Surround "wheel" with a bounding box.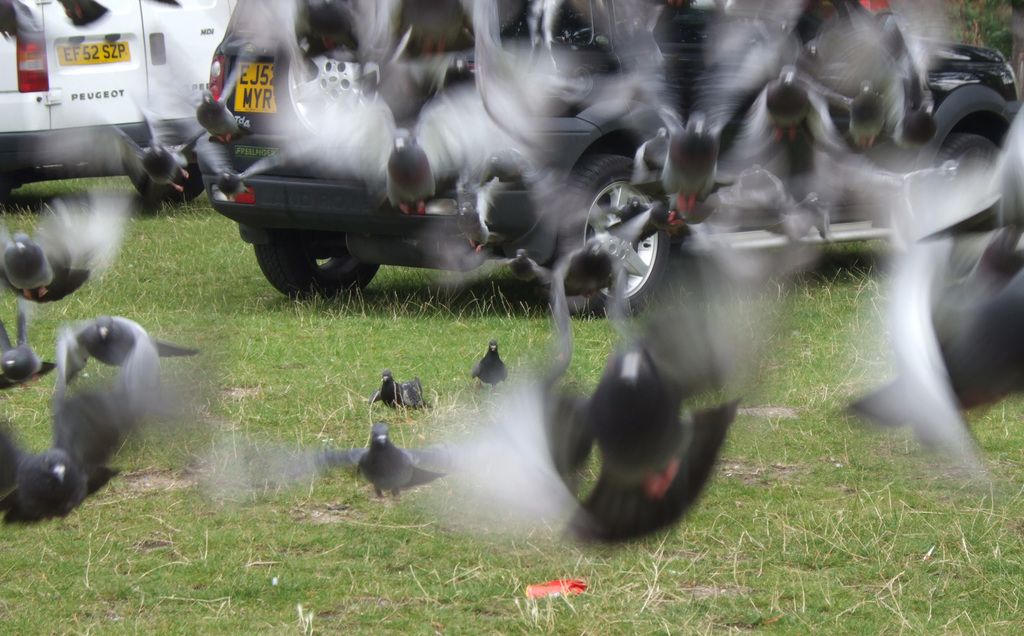
127,161,206,202.
